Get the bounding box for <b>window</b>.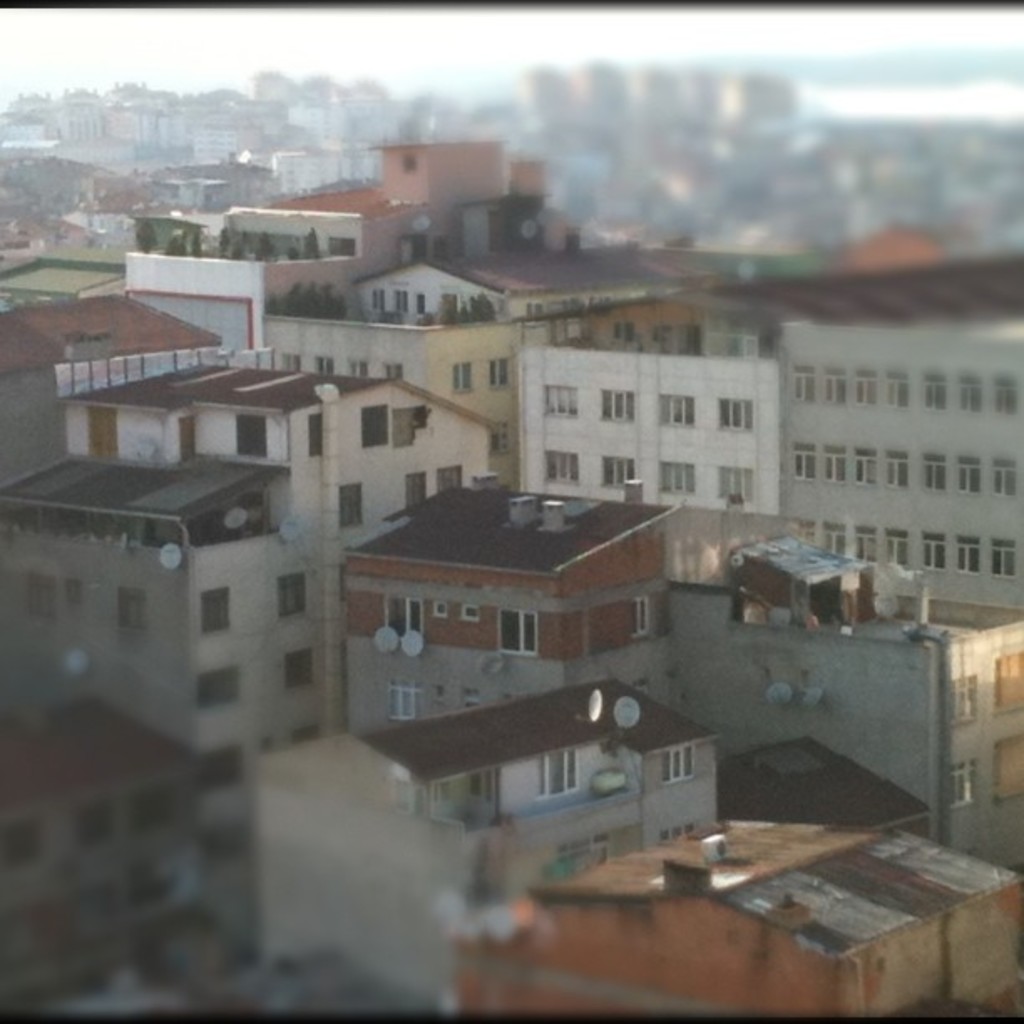
bbox=(925, 532, 949, 574).
